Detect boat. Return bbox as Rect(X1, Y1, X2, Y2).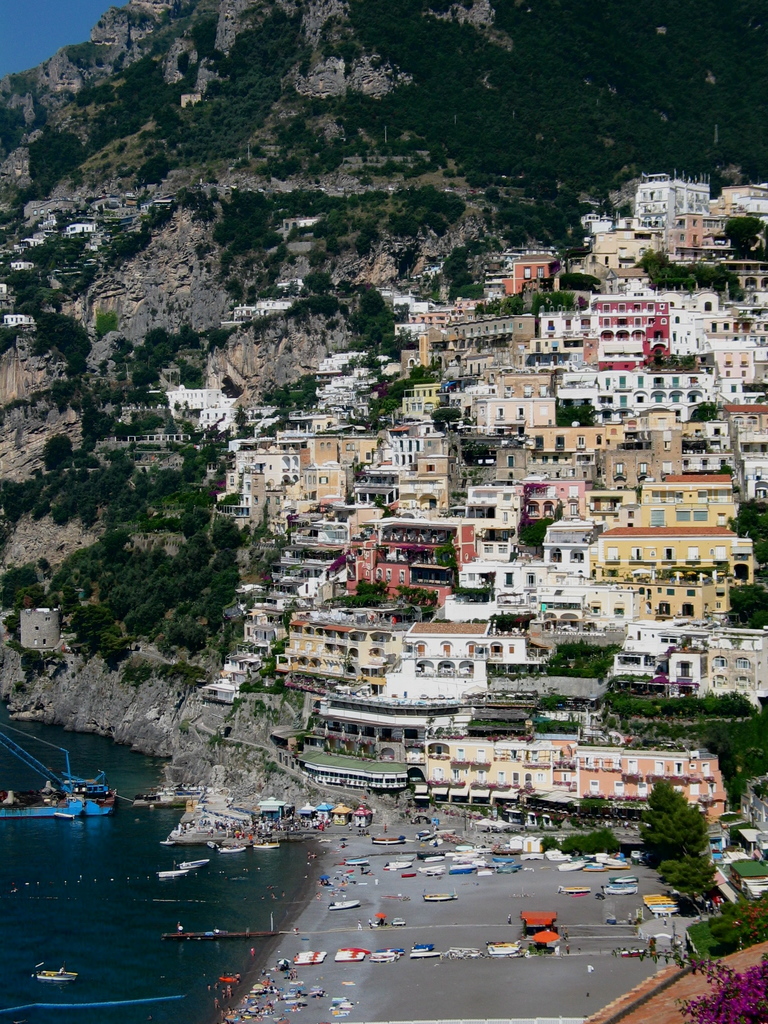
Rect(162, 834, 178, 848).
